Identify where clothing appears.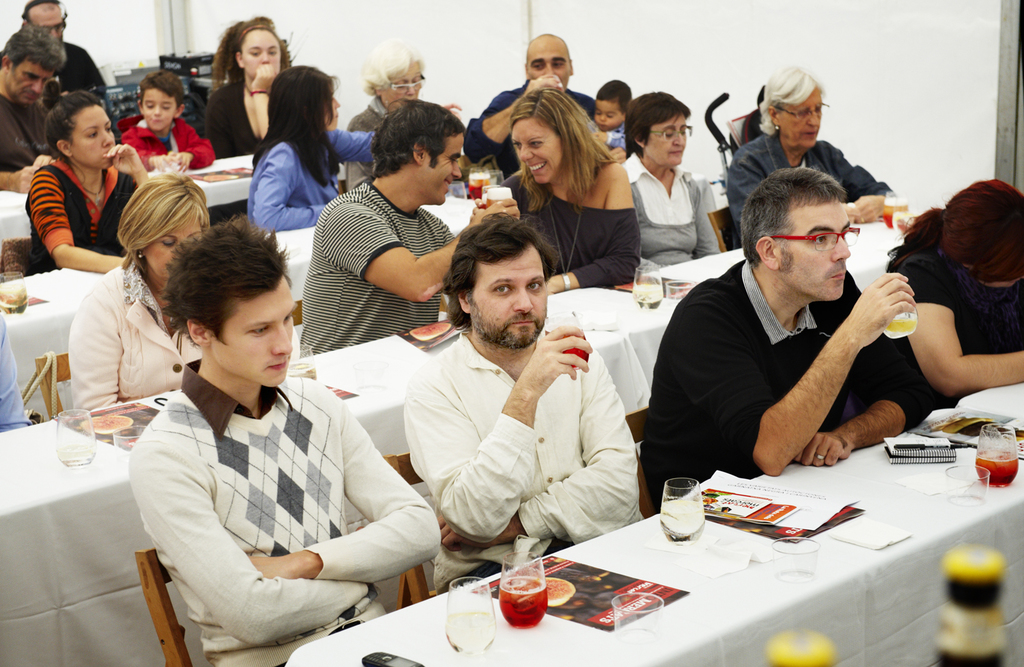
Appears at {"x1": 43, "y1": 44, "x2": 115, "y2": 98}.
